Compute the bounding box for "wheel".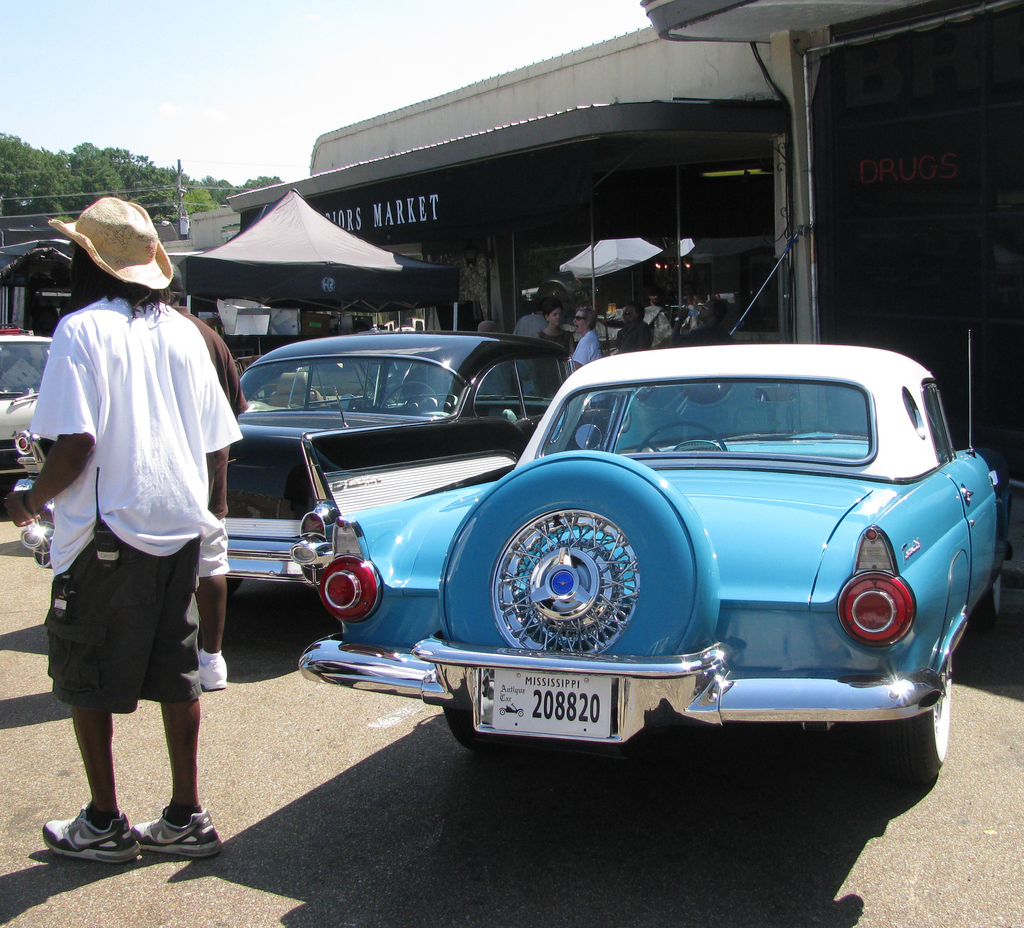
rect(636, 422, 728, 457).
